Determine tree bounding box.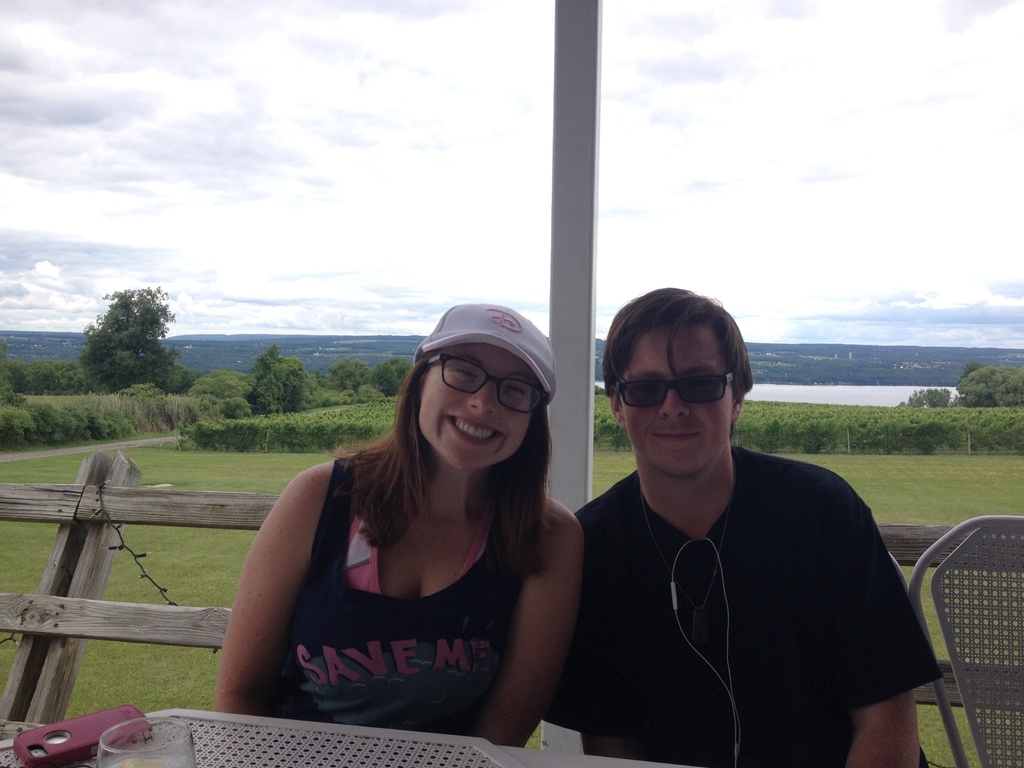
Determined: x1=70, y1=275, x2=170, y2=403.
